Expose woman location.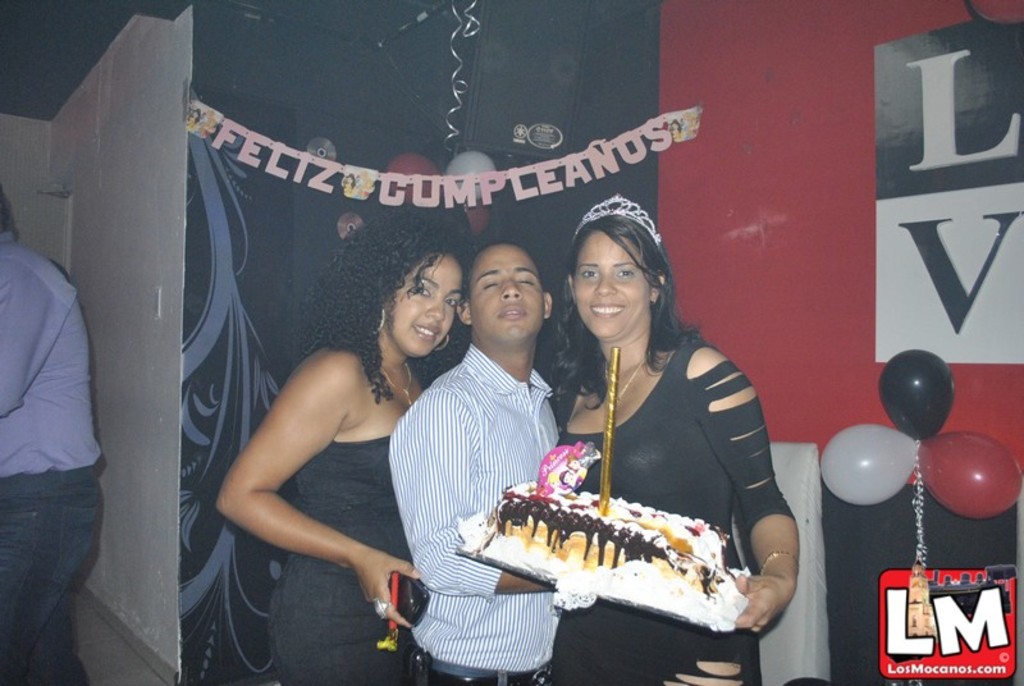
Exposed at [209,207,466,685].
